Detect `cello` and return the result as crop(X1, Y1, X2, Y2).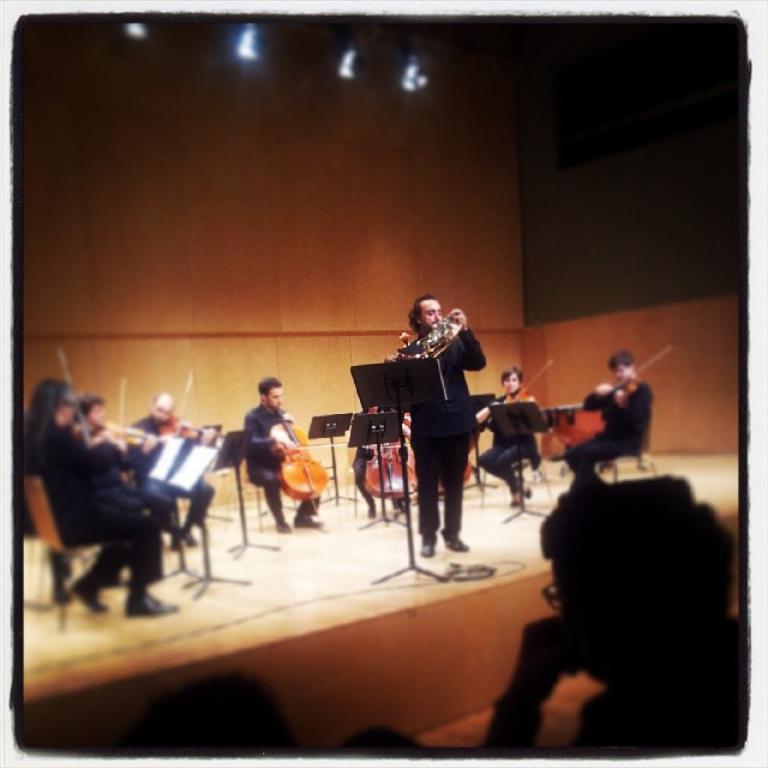
crop(157, 371, 226, 443).
